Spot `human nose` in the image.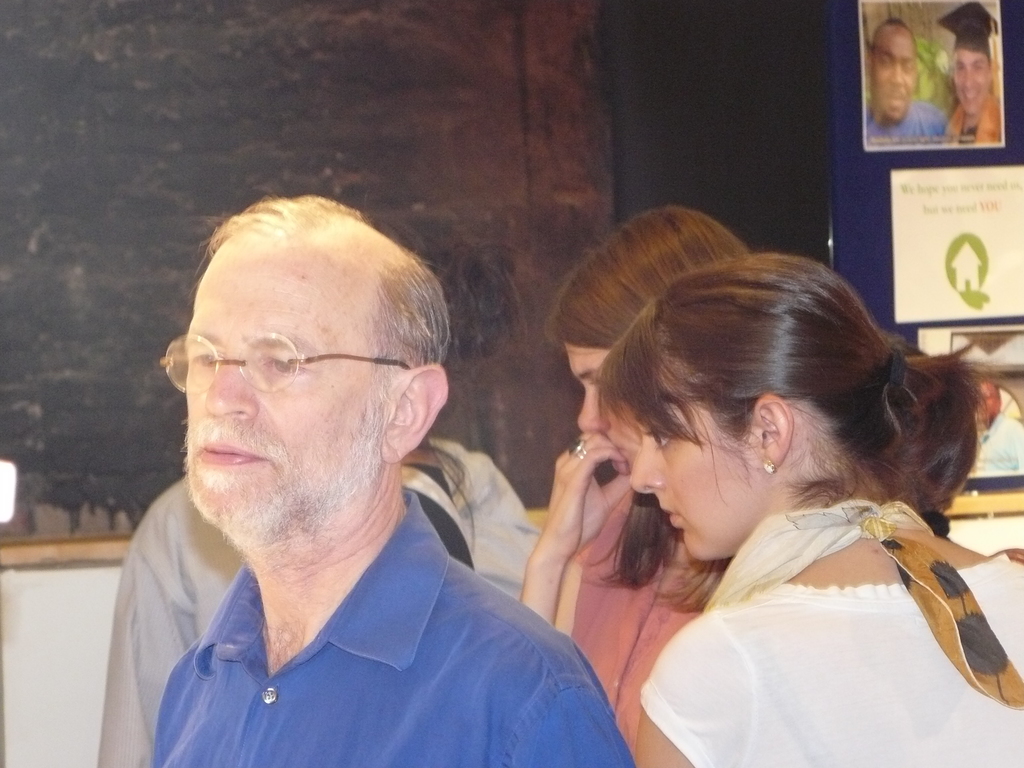
`human nose` found at Rect(888, 62, 904, 88).
